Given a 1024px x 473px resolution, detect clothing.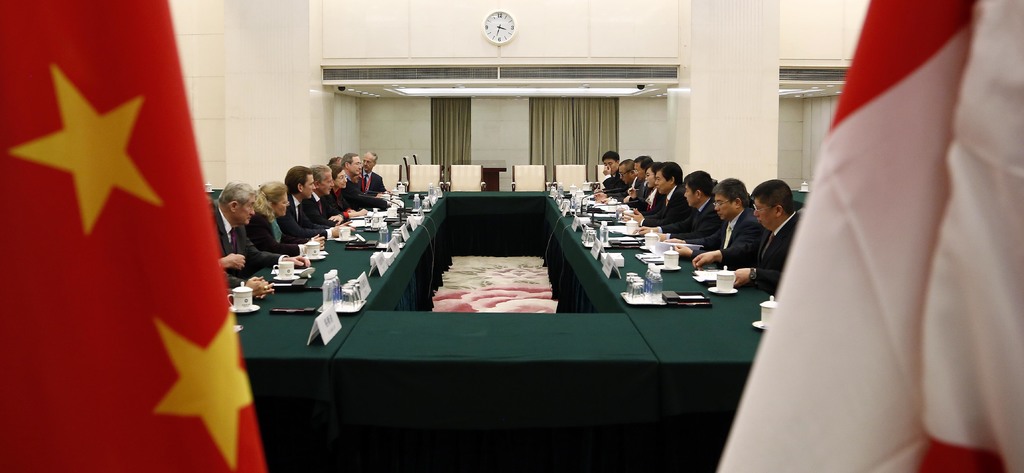
left=636, top=180, right=692, bottom=222.
